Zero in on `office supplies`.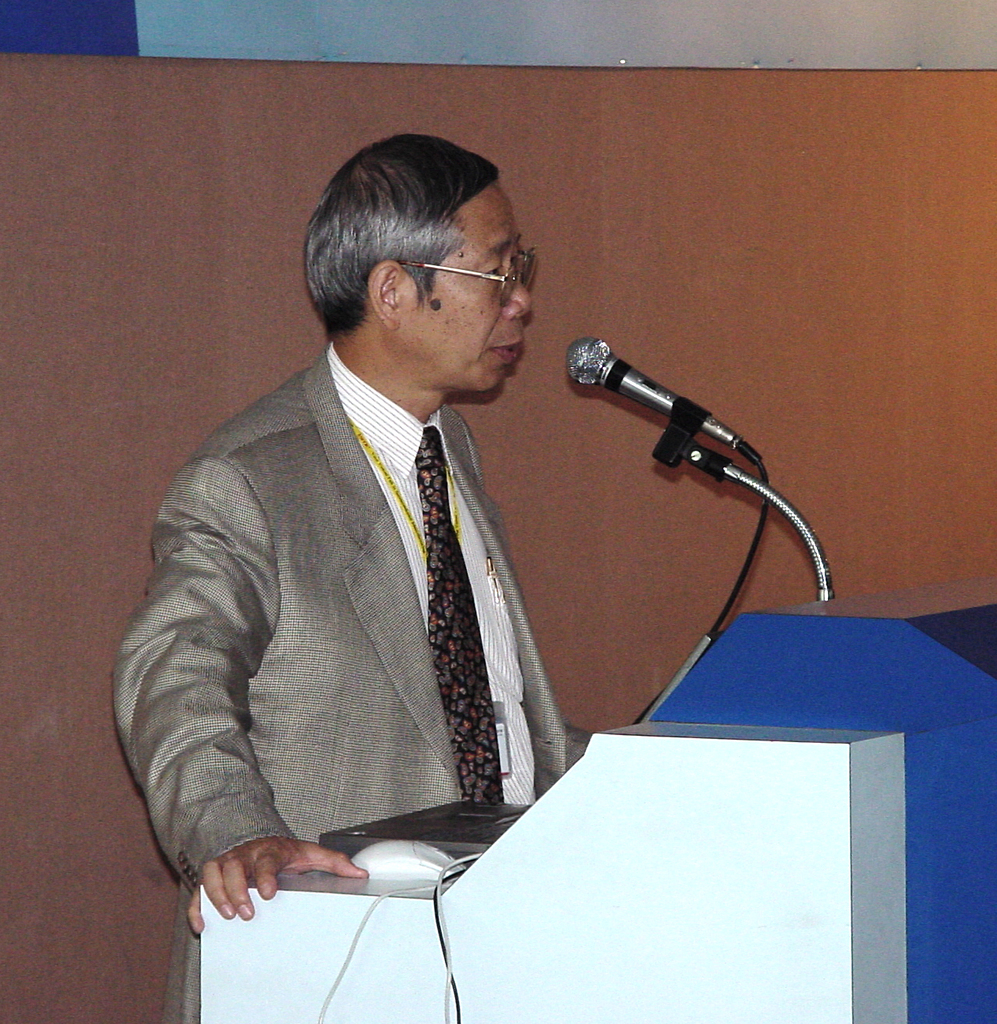
Zeroed in: <box>558,331,750,468</box>.
